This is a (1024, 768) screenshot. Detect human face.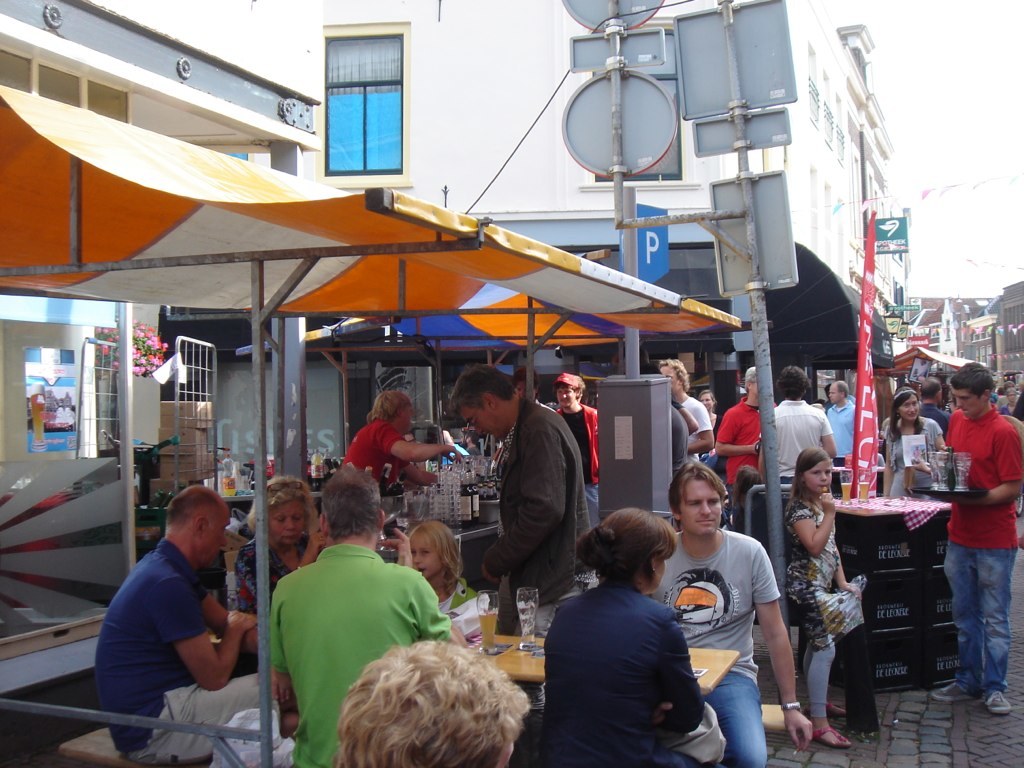
rect(801, 459, 835, 495).
